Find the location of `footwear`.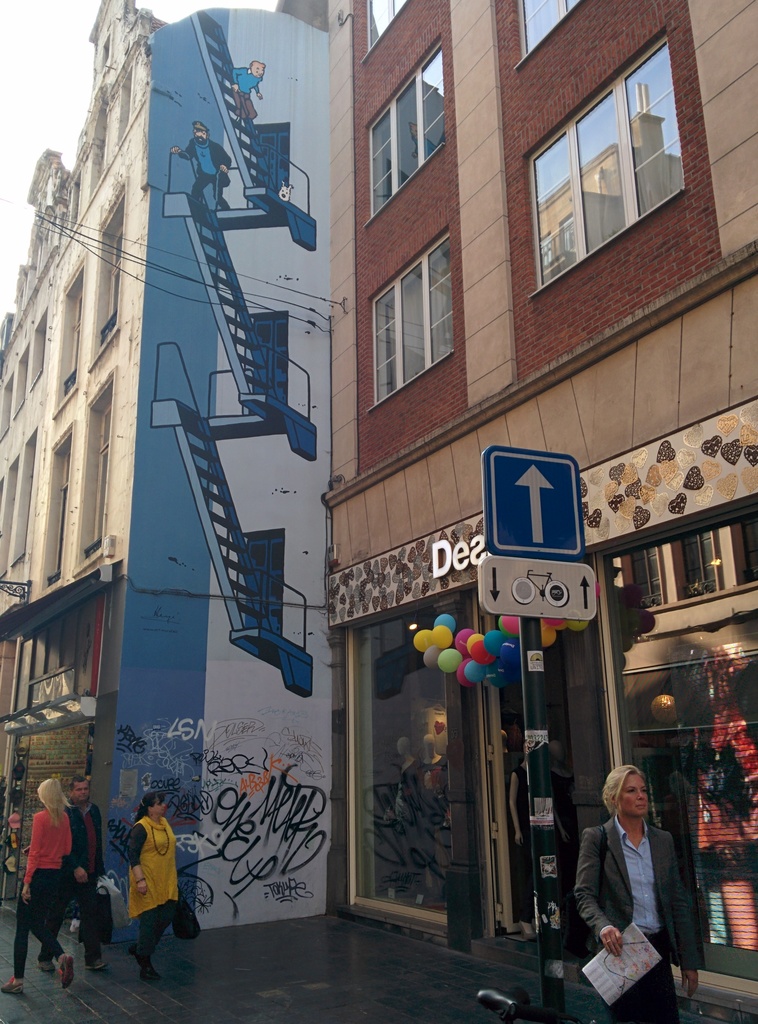
Location: (left=57, top=956, right=74, bottom=989).
